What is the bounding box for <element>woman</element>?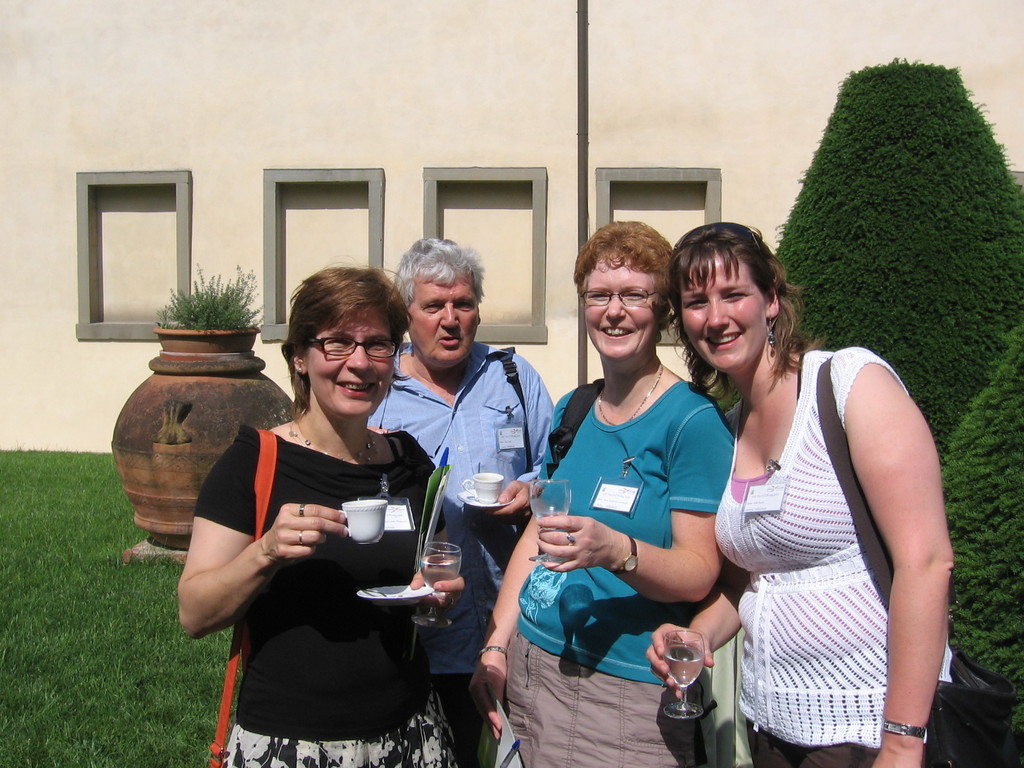
box(646, 220, 953, 767).
